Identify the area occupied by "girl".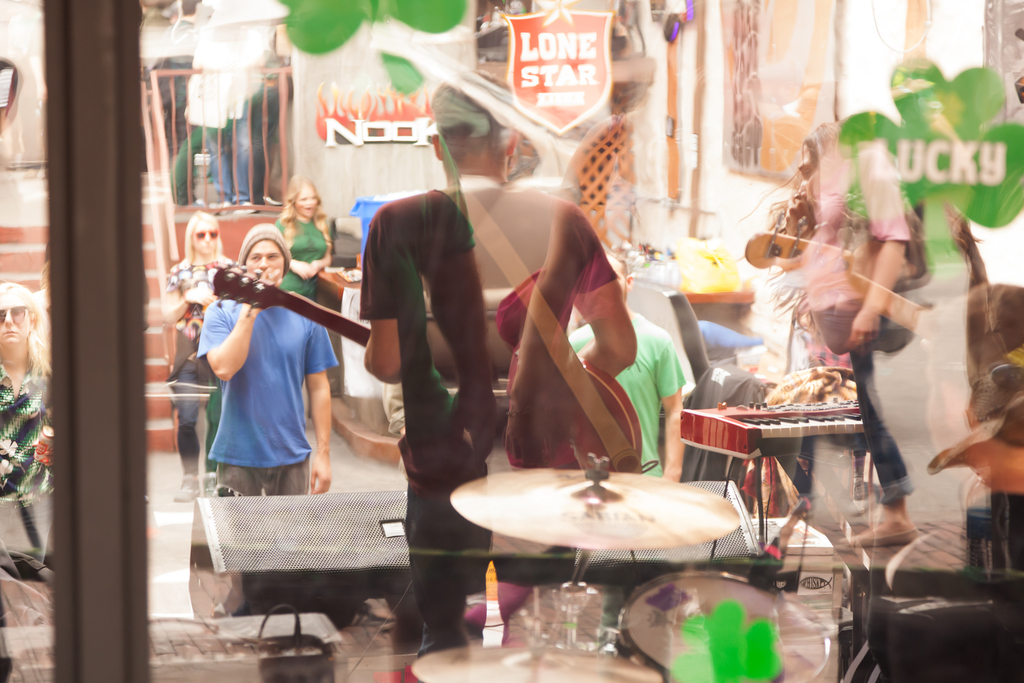
Area: select_region(271, 172, 337, 324).
